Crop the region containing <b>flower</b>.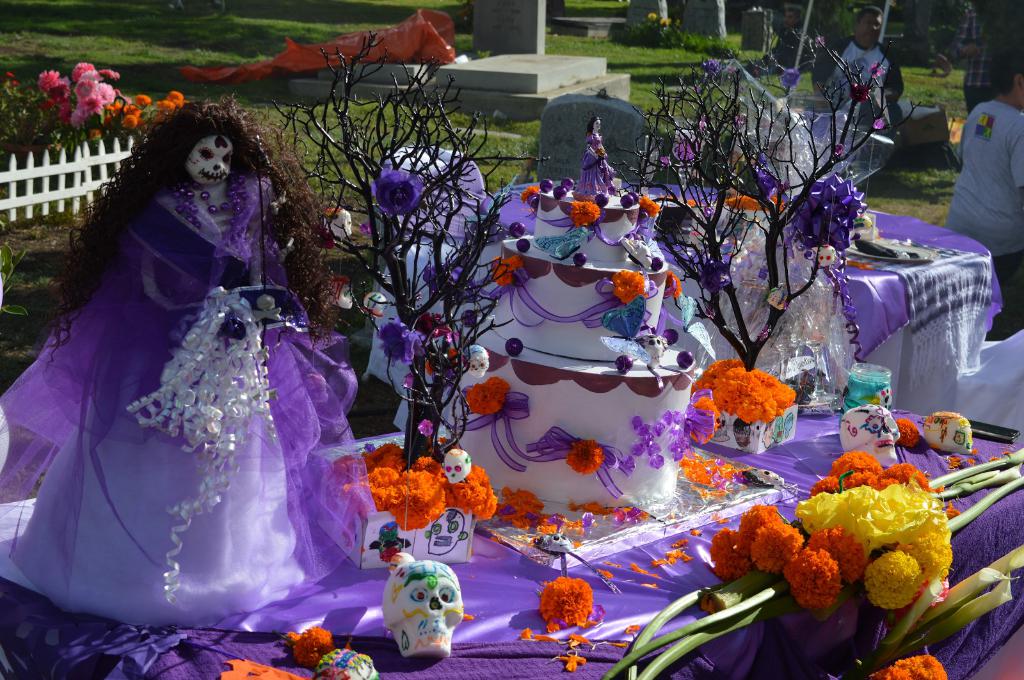
Crop region: box(666, 274, 682, 295).
